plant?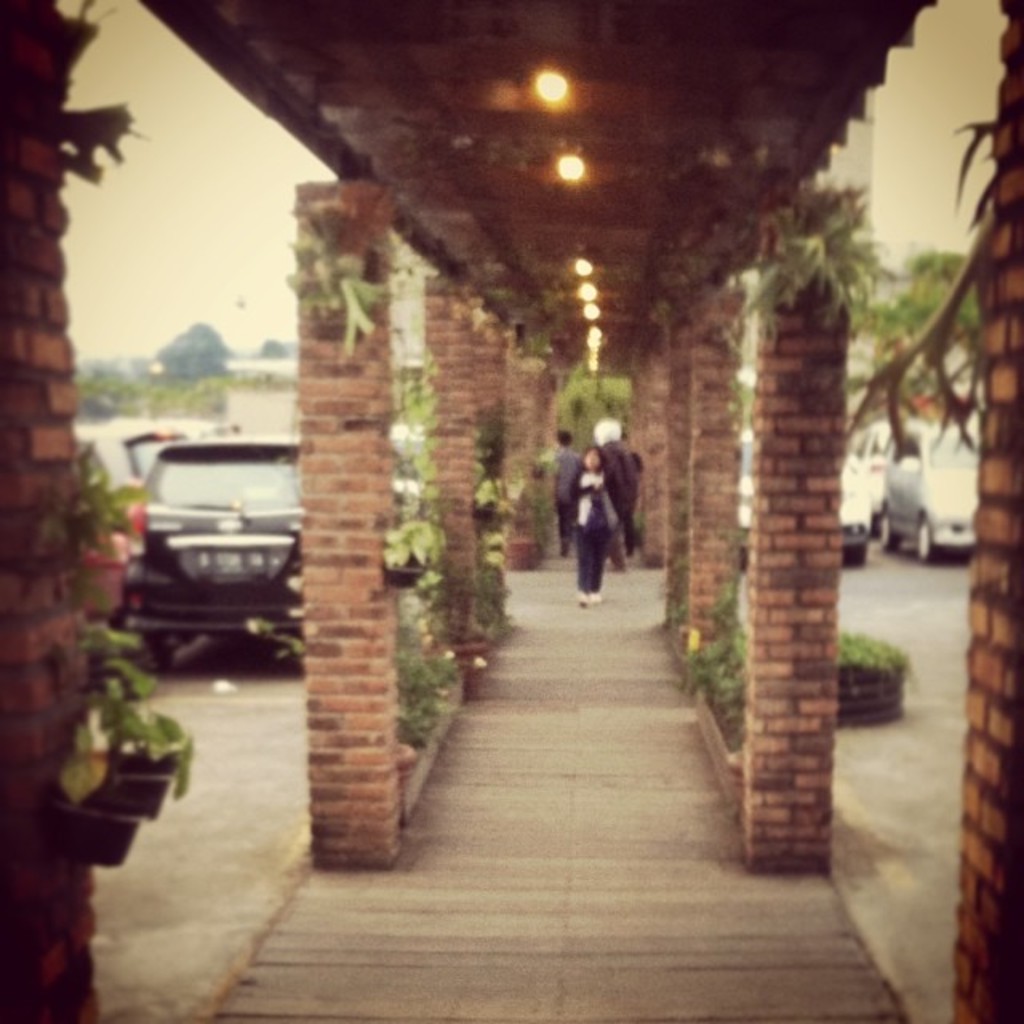
l=74, t=80, r=141, b=182
